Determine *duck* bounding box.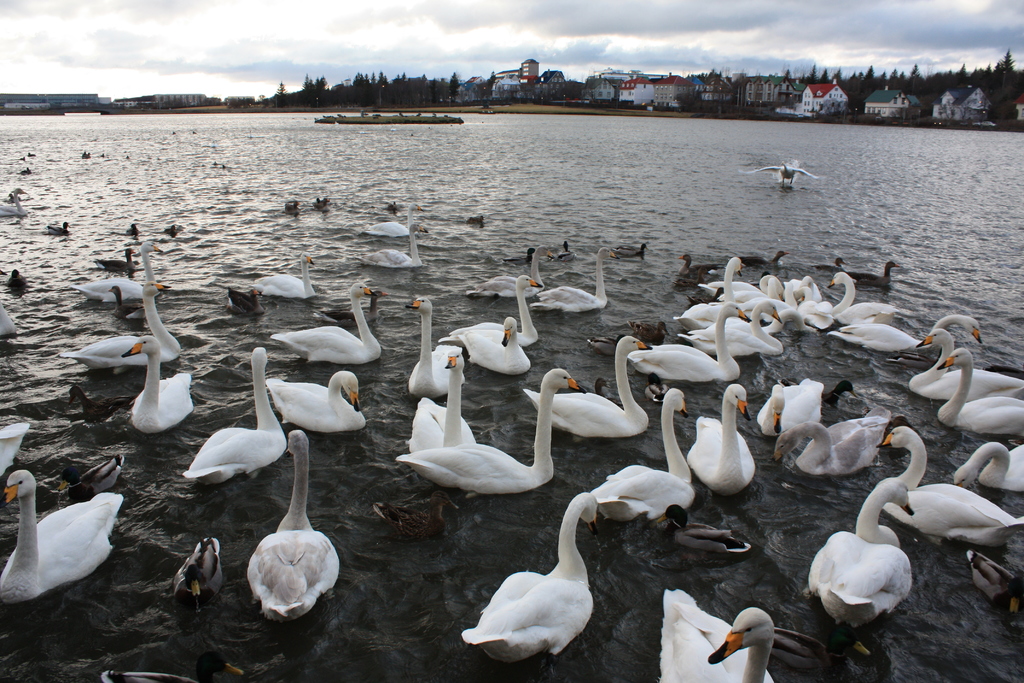
Determined: 621/304/753/392.
